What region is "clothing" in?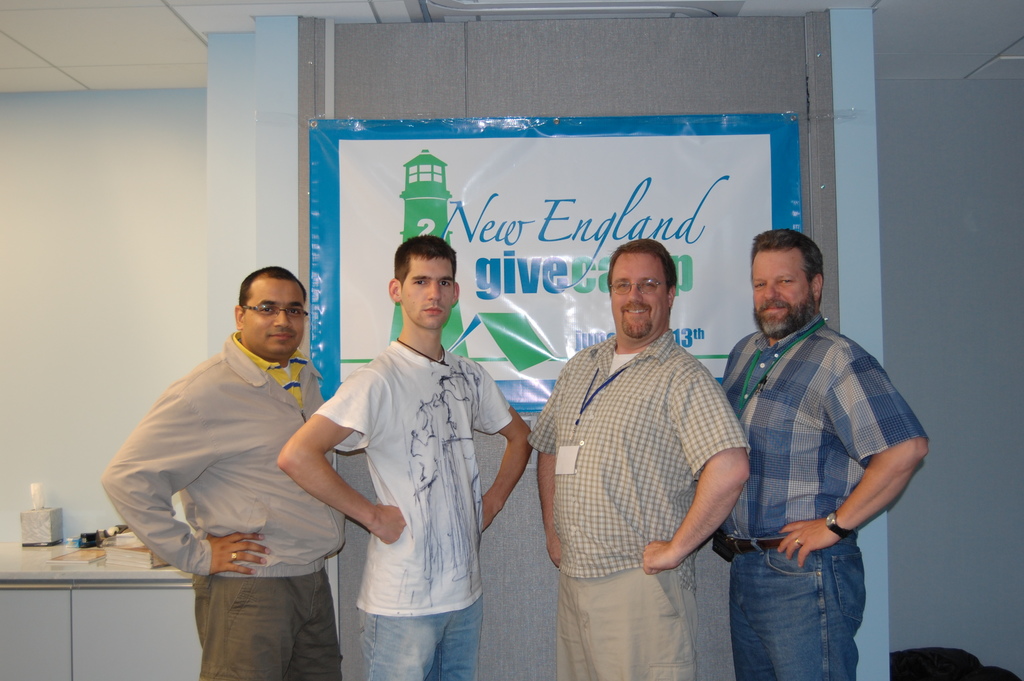
x1=98 y1=335 x2=347 y2=584.
